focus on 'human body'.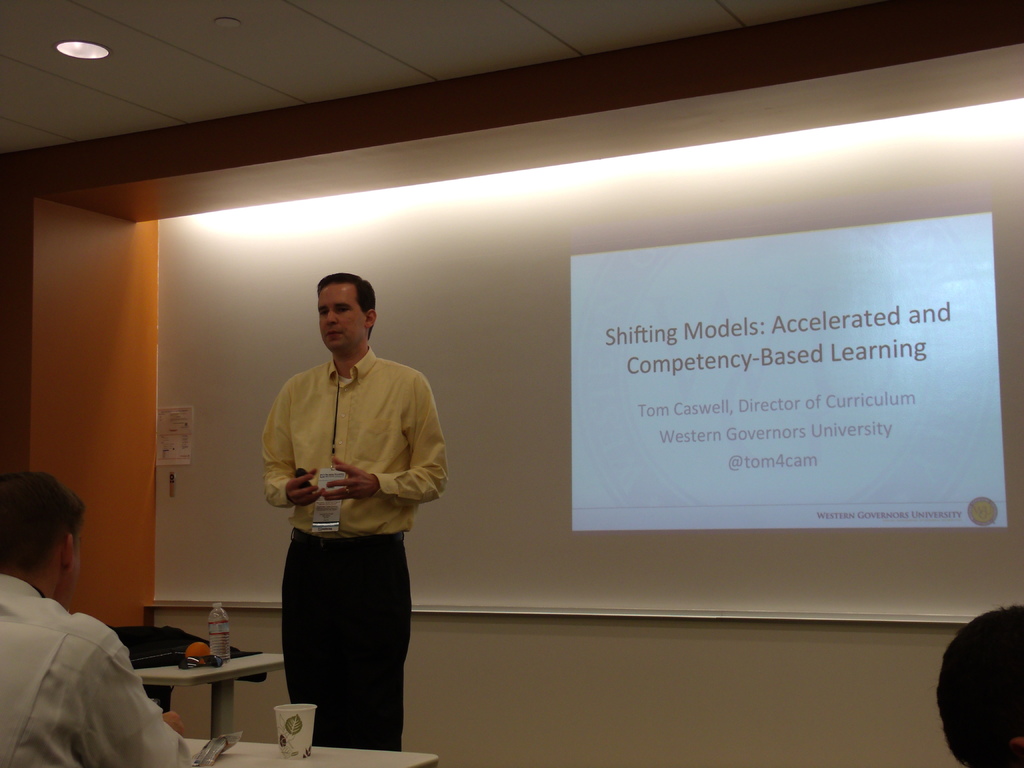
Focused at box(260, 308, 431, 767).
